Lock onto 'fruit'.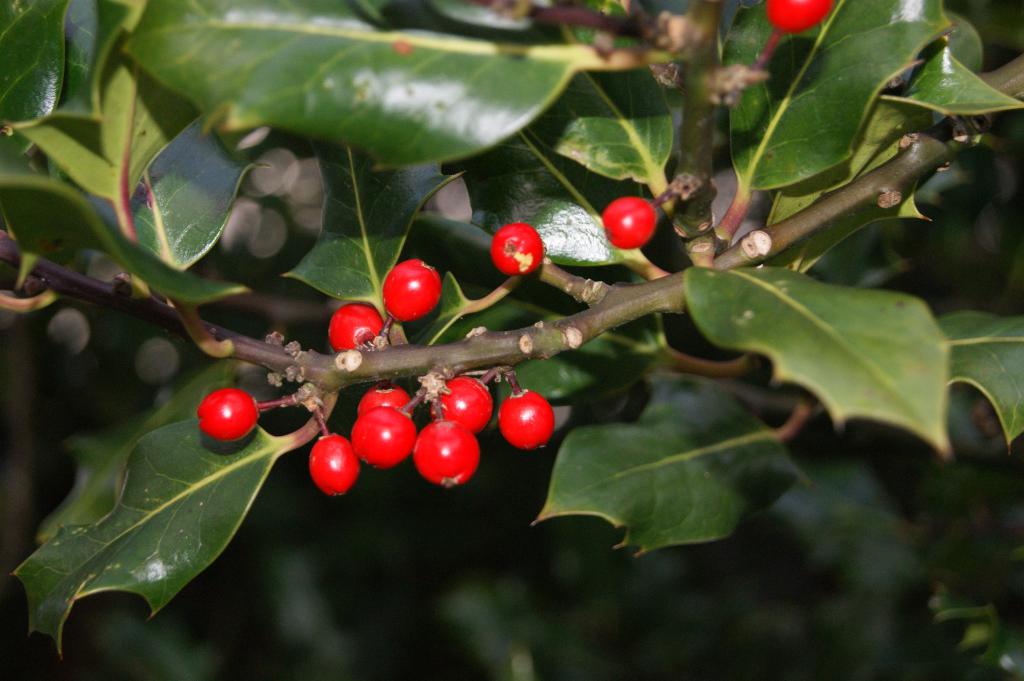
Locked: box(492, 223, 546, 273).
